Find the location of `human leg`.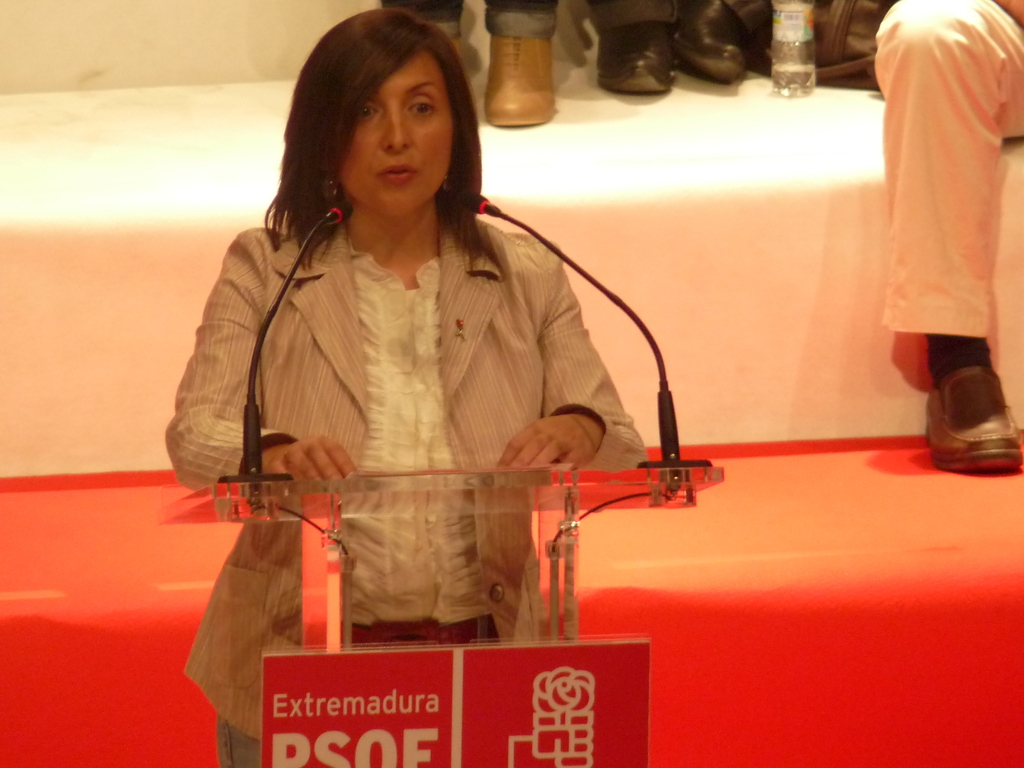
Location: (489, 0, 570, 124).
